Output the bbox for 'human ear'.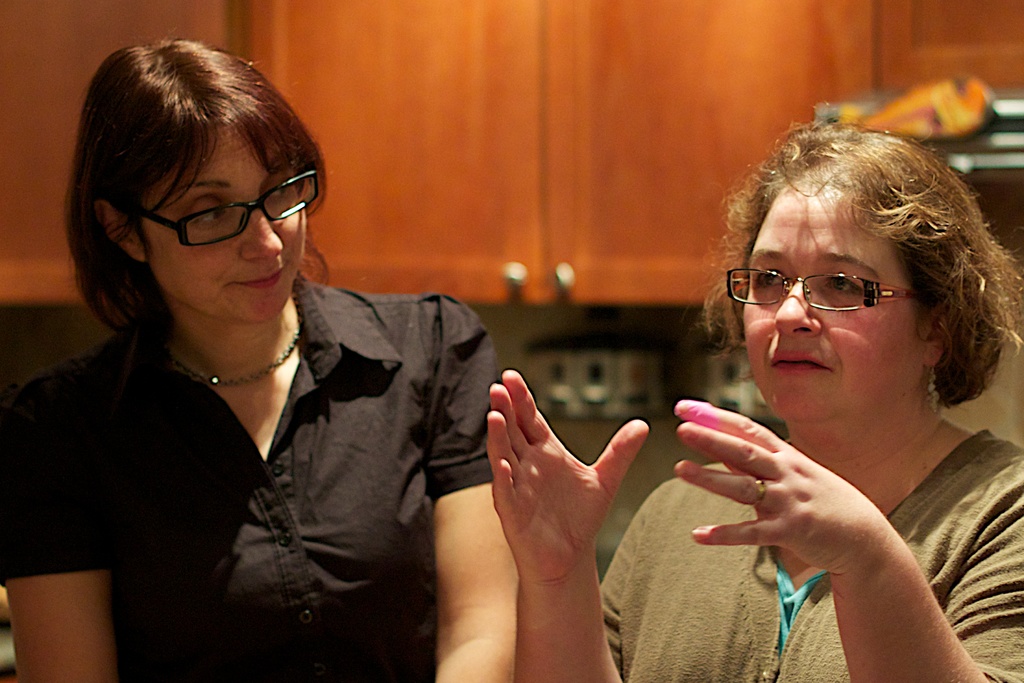
pyautogui.locateOnScreen(96, 202, 143, 258).
